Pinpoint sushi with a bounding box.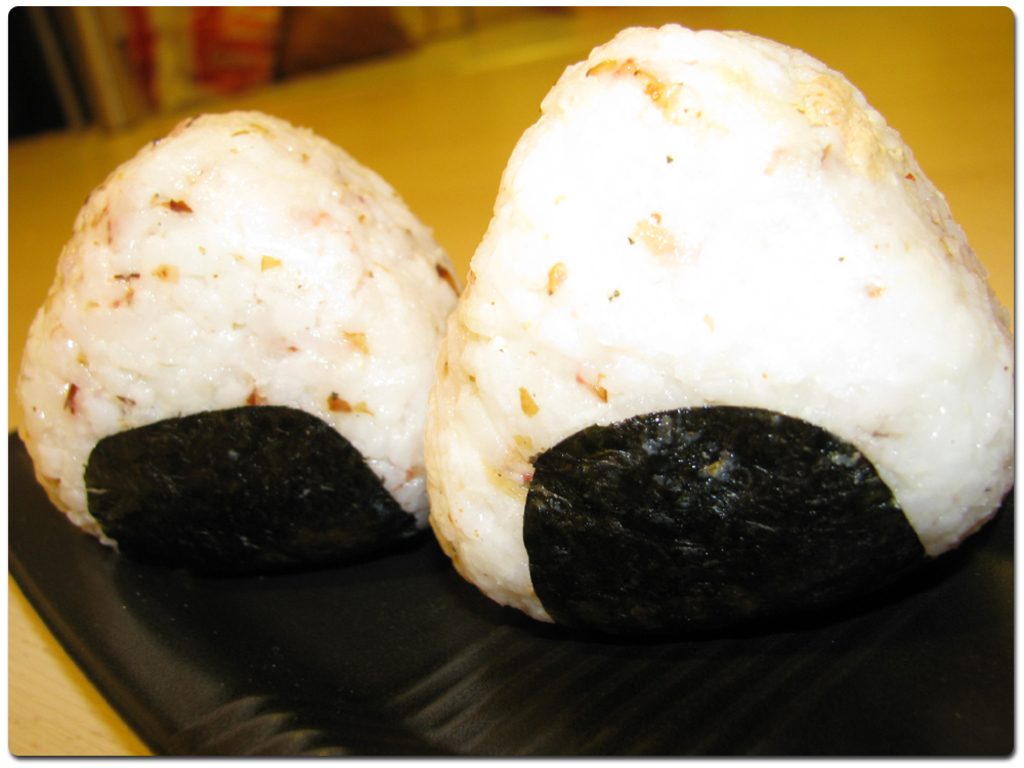
(left=32, top=126, right=429, bottom=603).
